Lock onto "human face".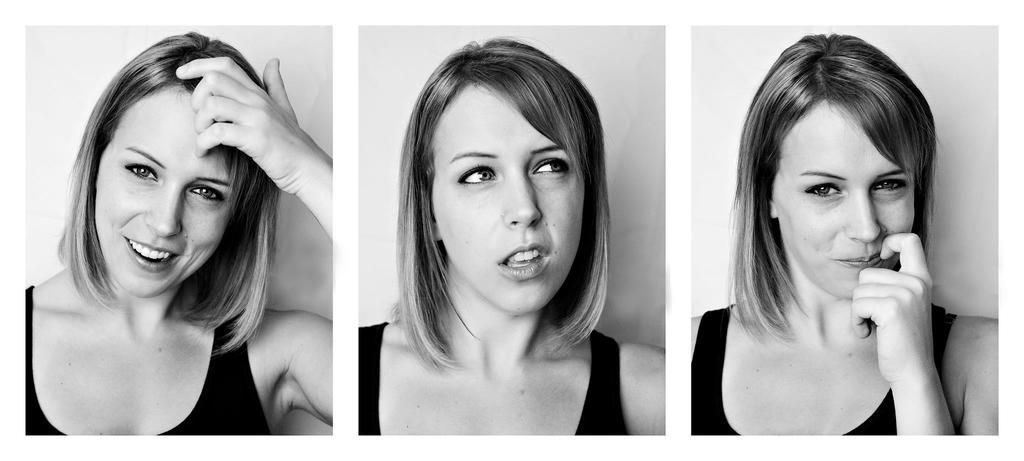
Locked: detection(771, 100, 911, 299).
